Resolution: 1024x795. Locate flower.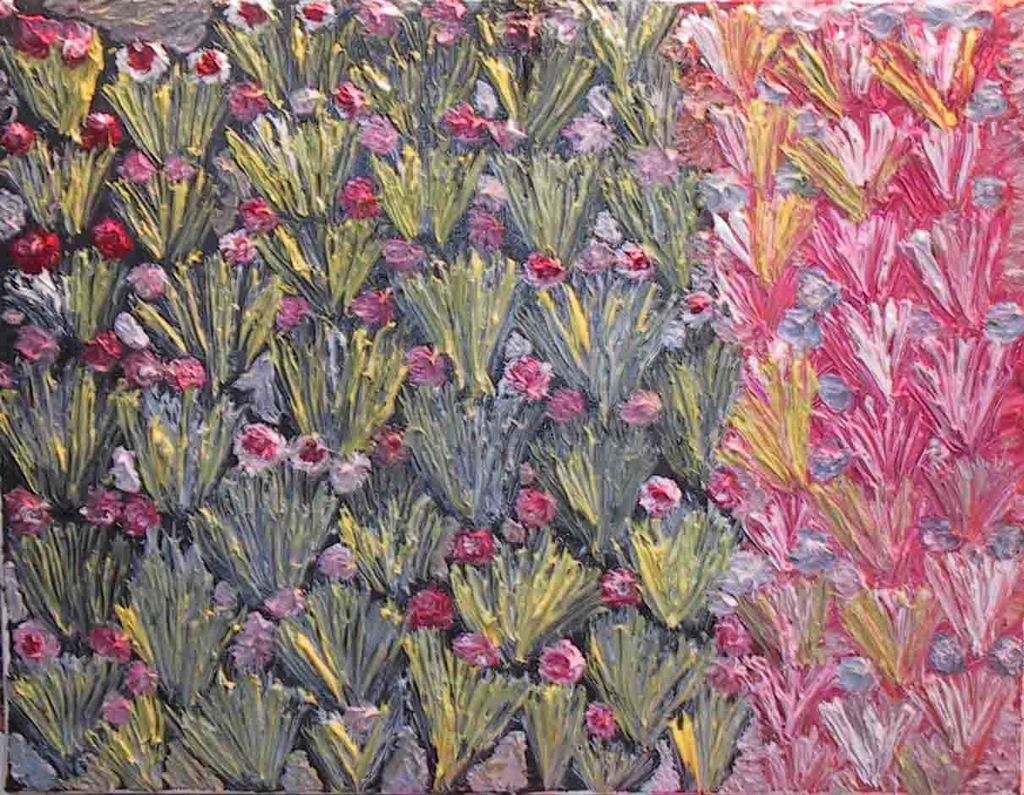
[x1=272, y1=292, x2=311, y2=333].
